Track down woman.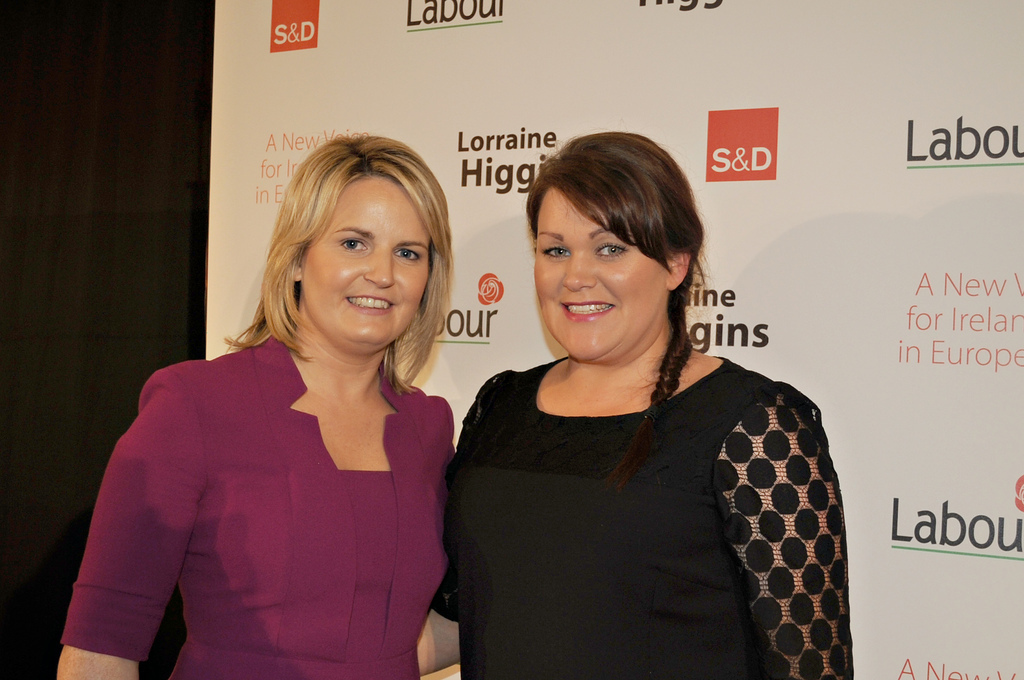
Tracked to <region>439, 151, 845, 679</region>.
